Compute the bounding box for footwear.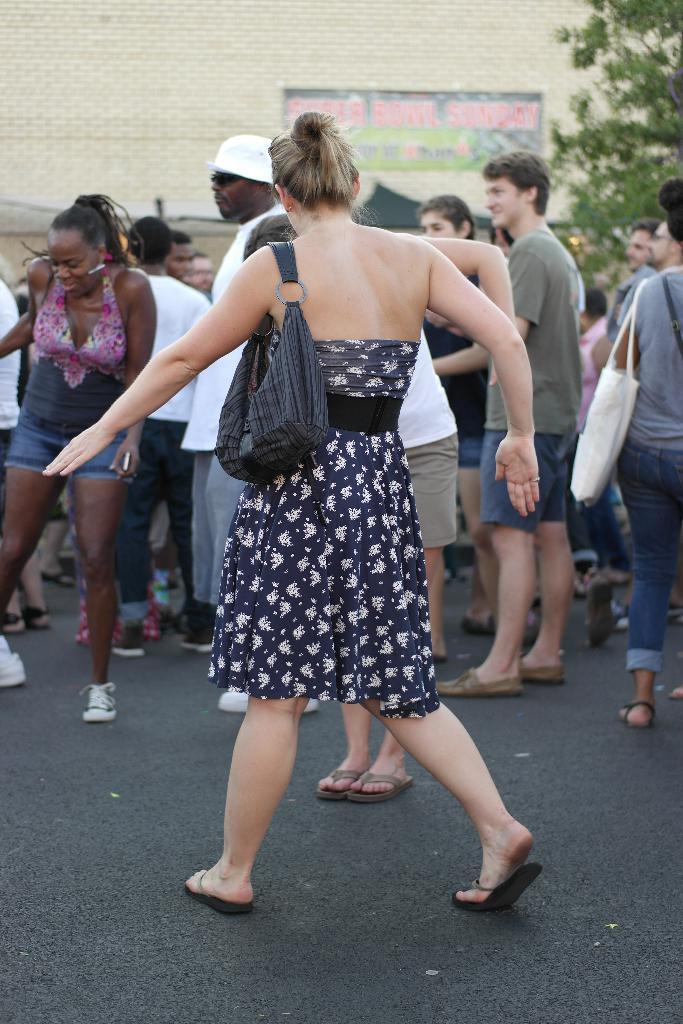
618, 598, 629, 631.
